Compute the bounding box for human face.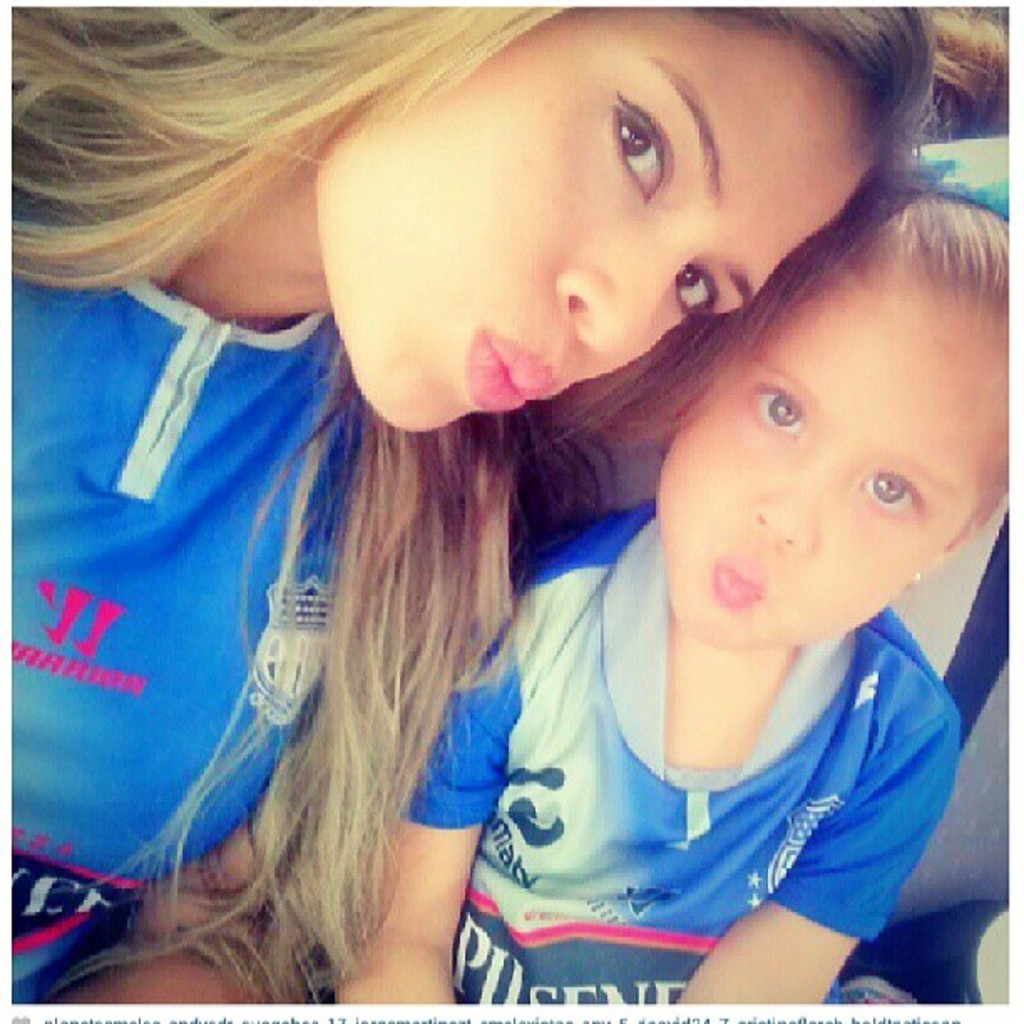
<bbox>658, 293, 974, 649</bbox>.
